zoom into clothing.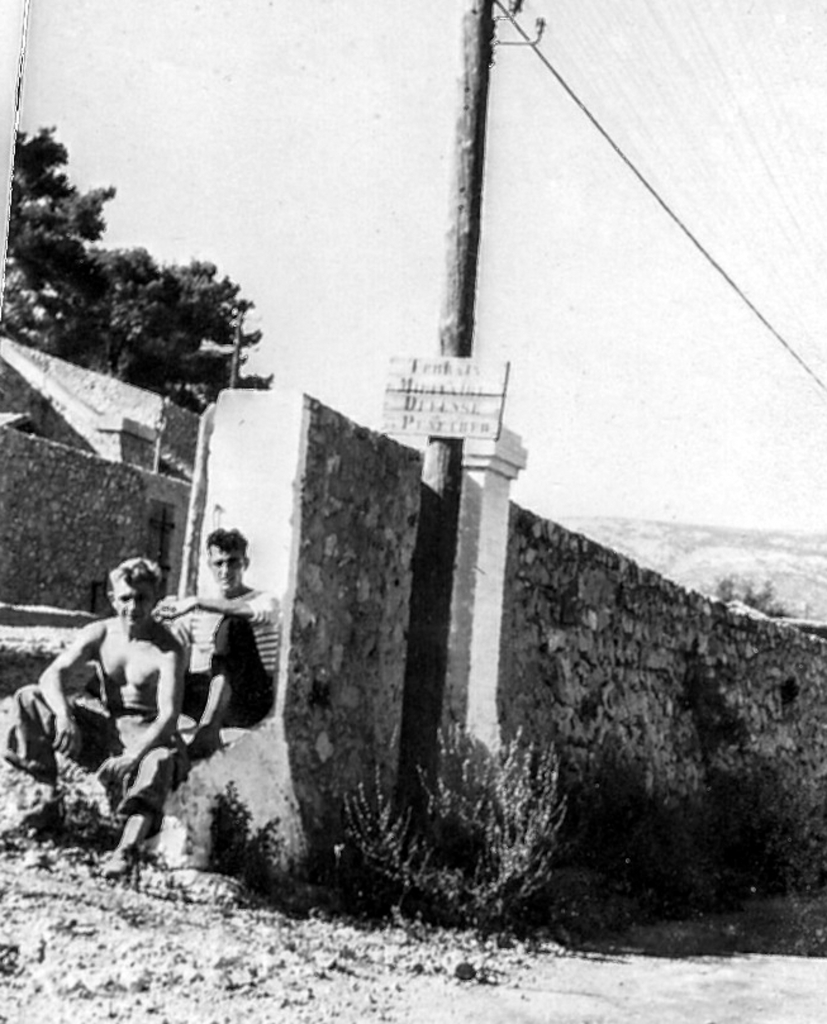
Zoom target: [163, 586, 284, 719].
